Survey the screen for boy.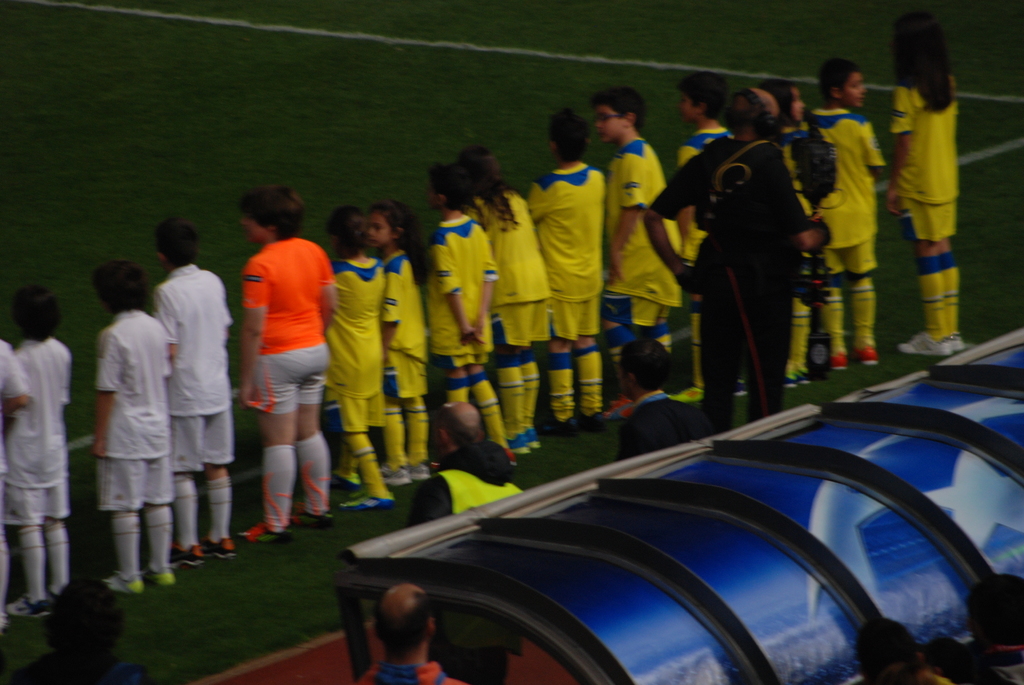
Survey found: left=817, top=61, right=883, bottom=368.
